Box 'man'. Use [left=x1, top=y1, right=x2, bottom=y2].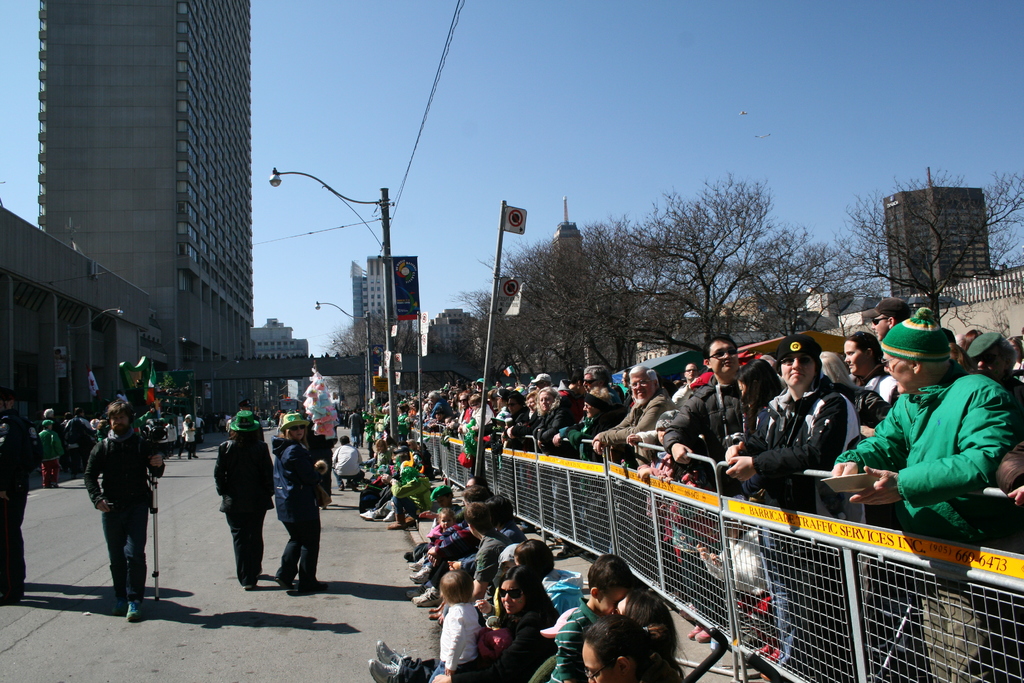
[left=586, top=367, right=662, bottom=446].
